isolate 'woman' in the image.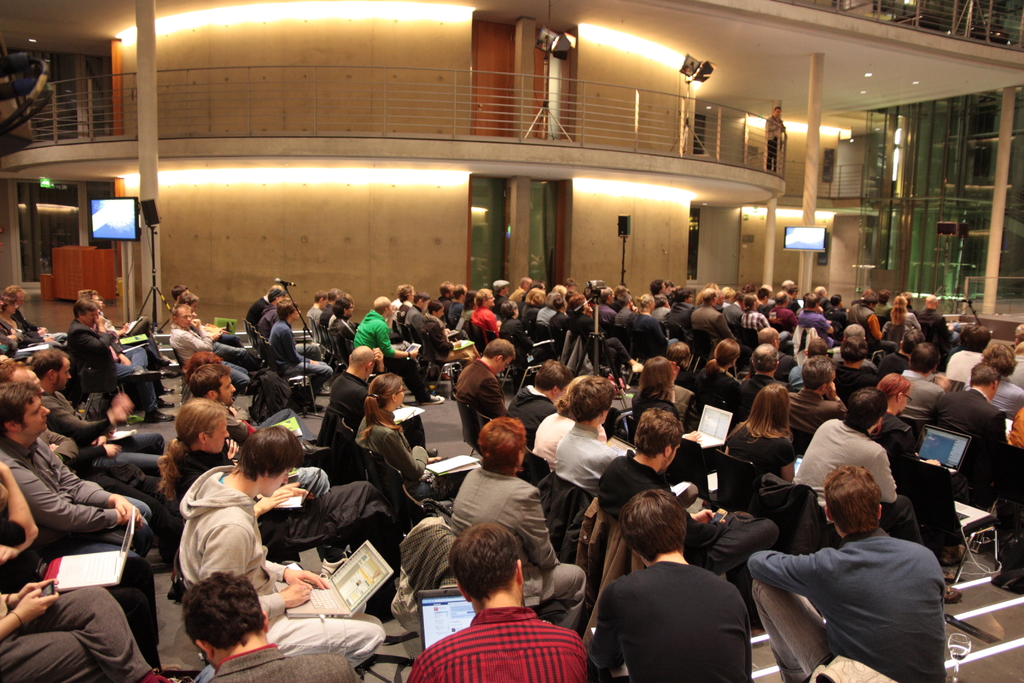
Isolated region: detection(500, 301, 552, 375).
